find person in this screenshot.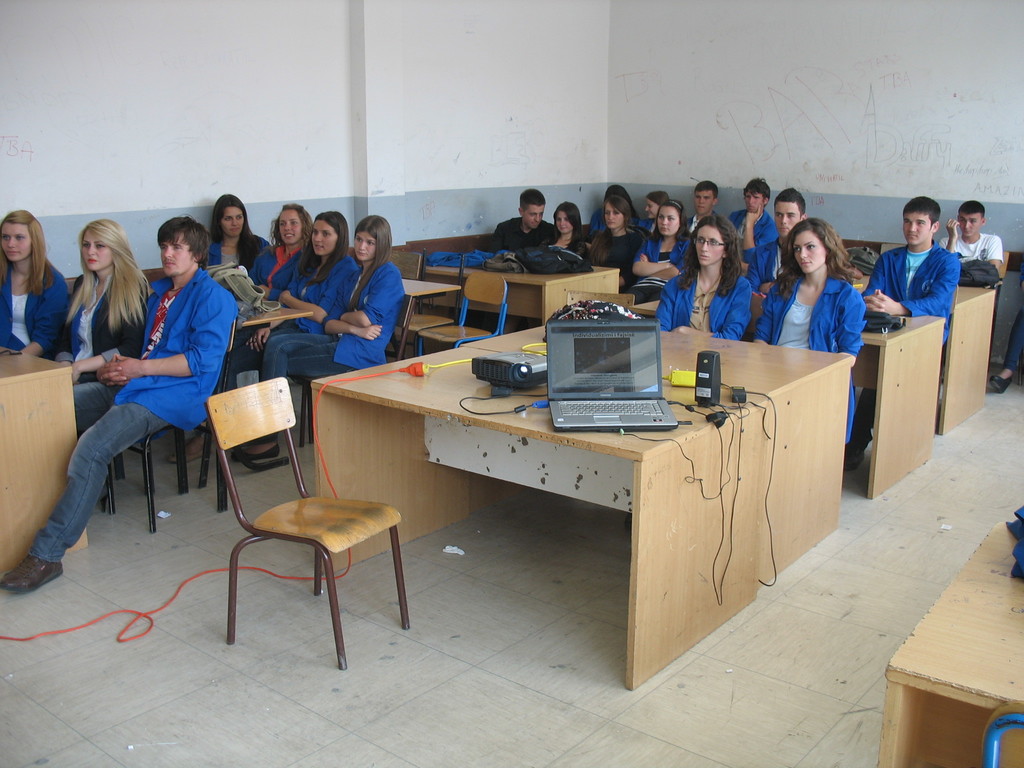
The bounding box for person is (202, 188, 269, 282).
